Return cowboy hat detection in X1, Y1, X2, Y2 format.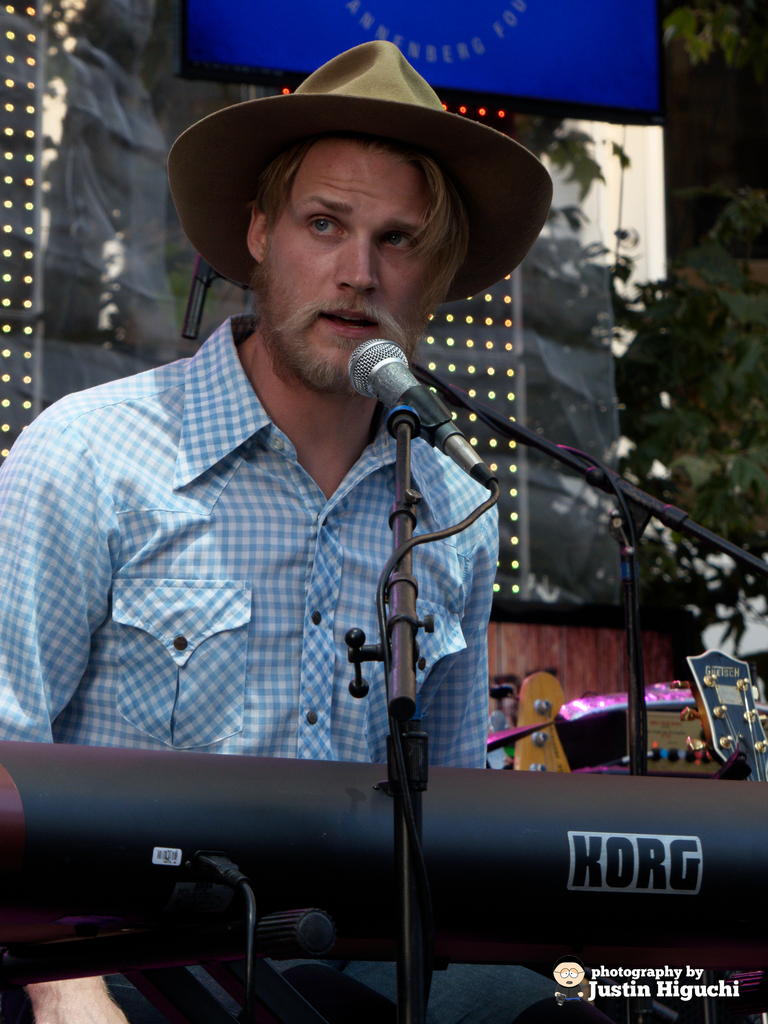
161, 38, 545, 341.
